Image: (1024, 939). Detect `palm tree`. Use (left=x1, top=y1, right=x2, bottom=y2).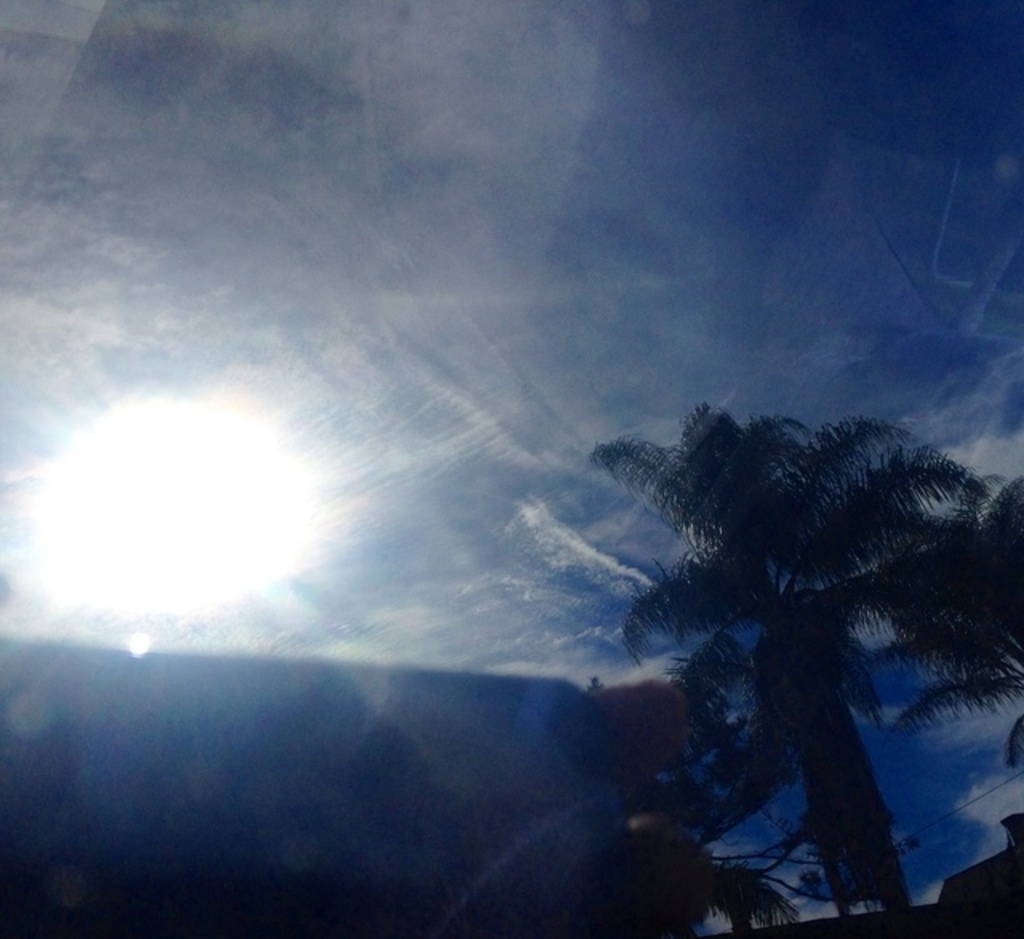
(left=584, top=395, right=1022, bottom=931).
